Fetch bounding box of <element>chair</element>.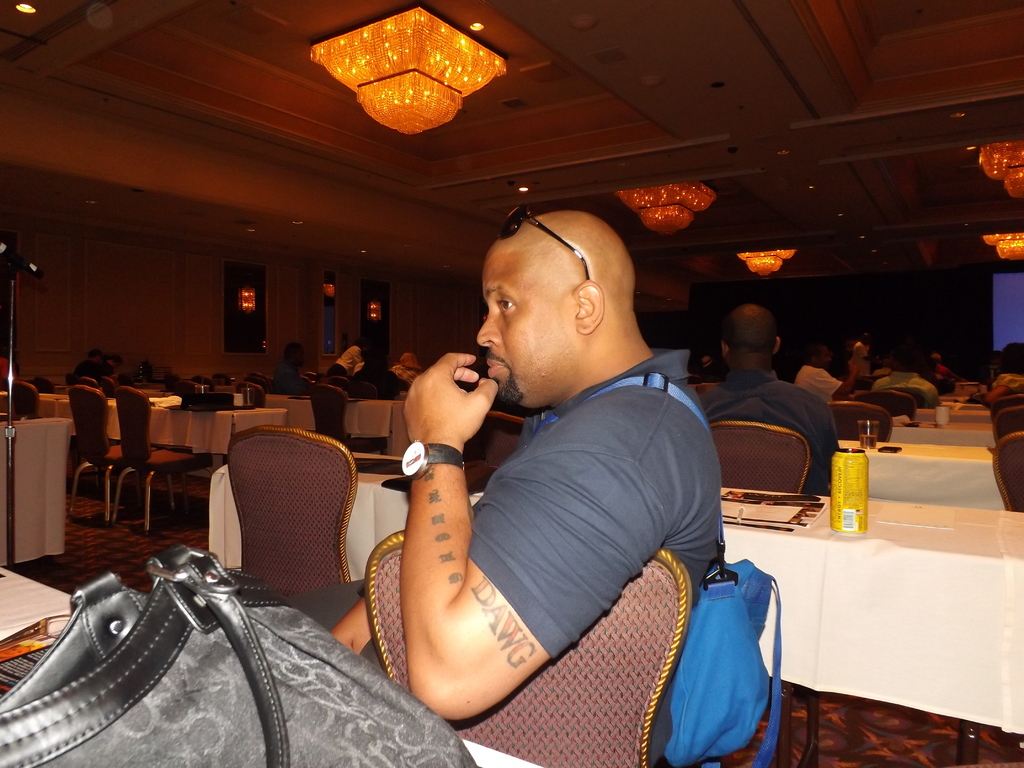
Bbox: {"left": 465, "top": 404, "right": 527, "bottom": 484}.
